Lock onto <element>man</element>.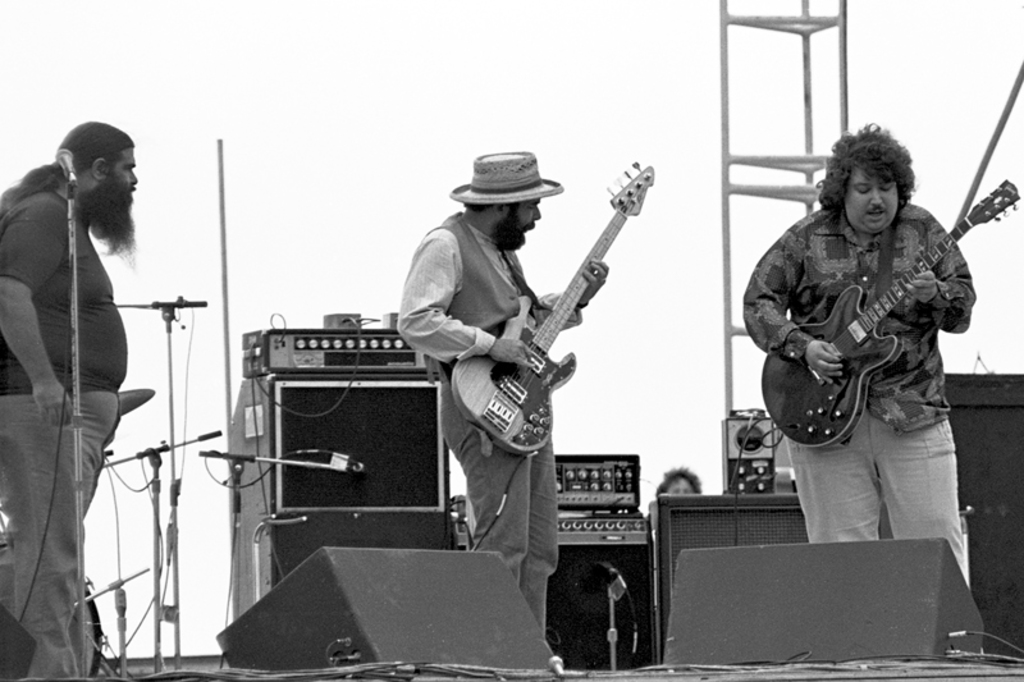
Locked: 397 154 609 637.
